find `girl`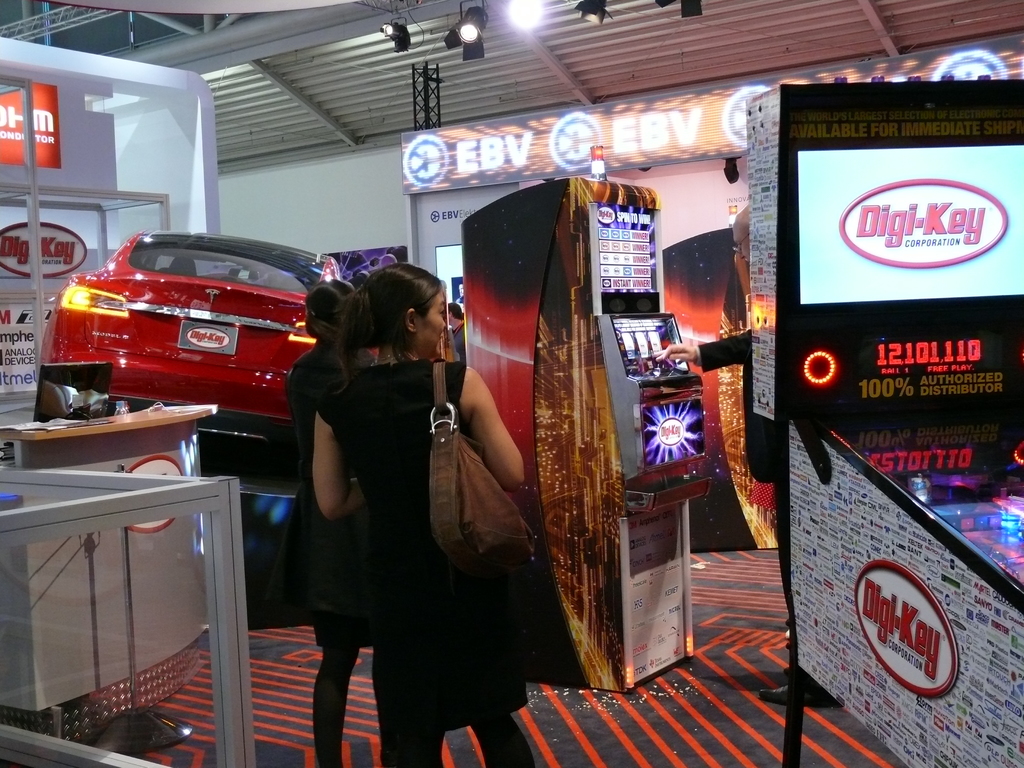
[285, 278, 388, 767]
